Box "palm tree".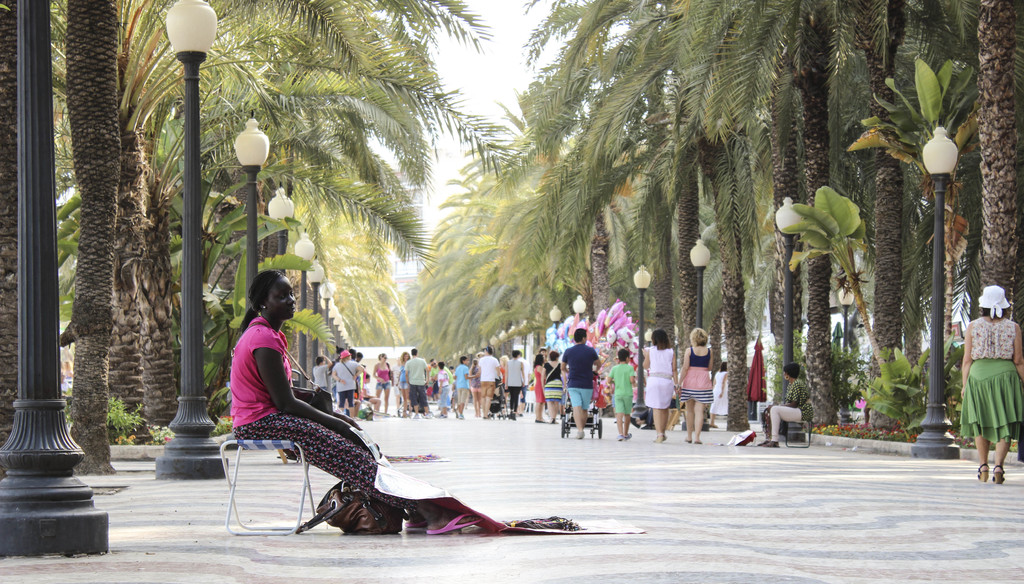
bbox(83, 0, 159, 446).
